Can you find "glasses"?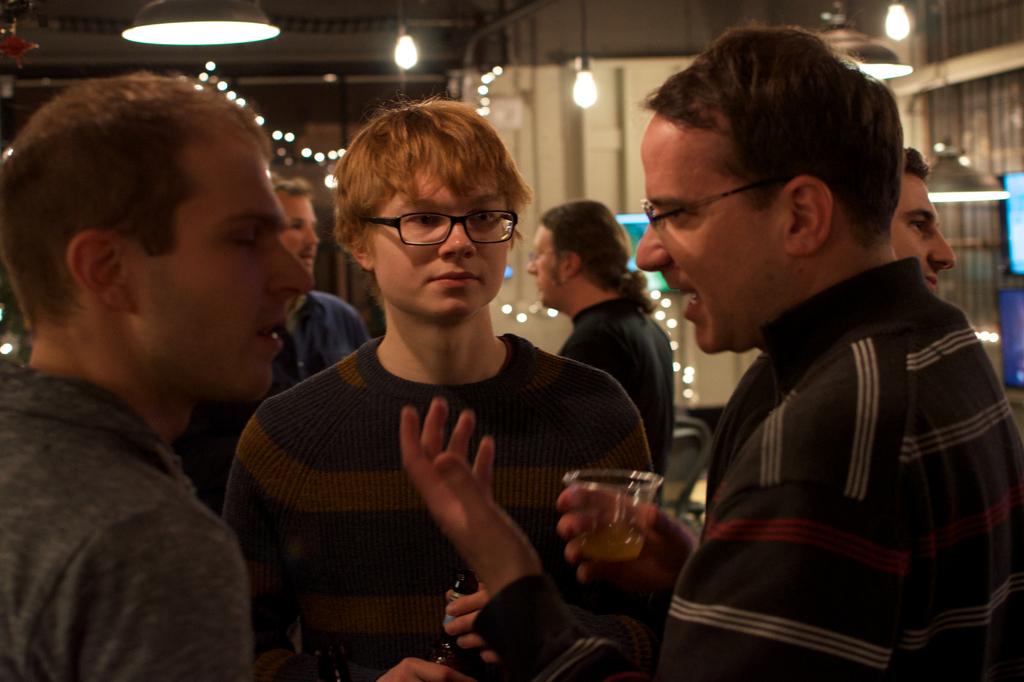
Yes, bounding box: [525, 246, 570, 263].
